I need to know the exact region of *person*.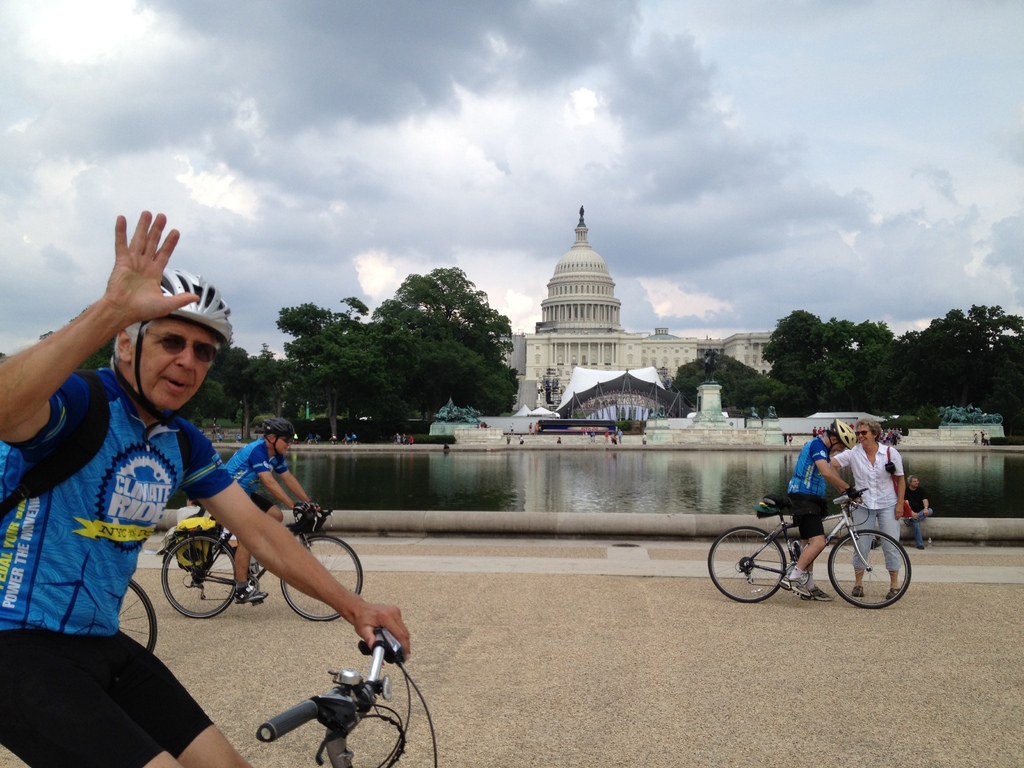
Region: l=644, t=429, r=649, b=445.
